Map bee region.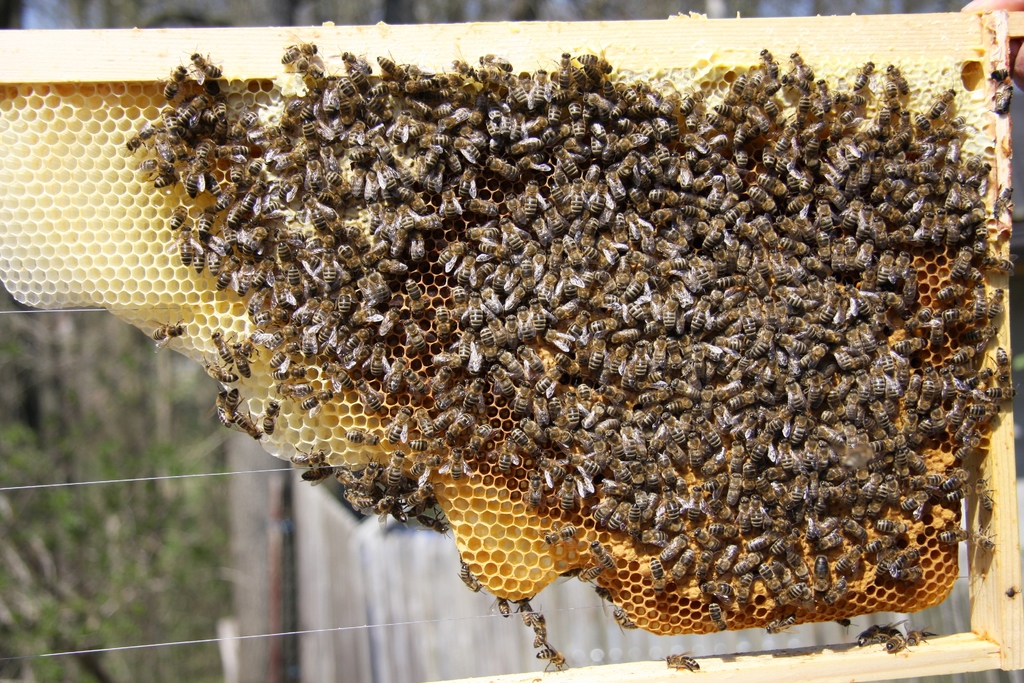
Mapped to Rect(935, 473, 969, 491).
